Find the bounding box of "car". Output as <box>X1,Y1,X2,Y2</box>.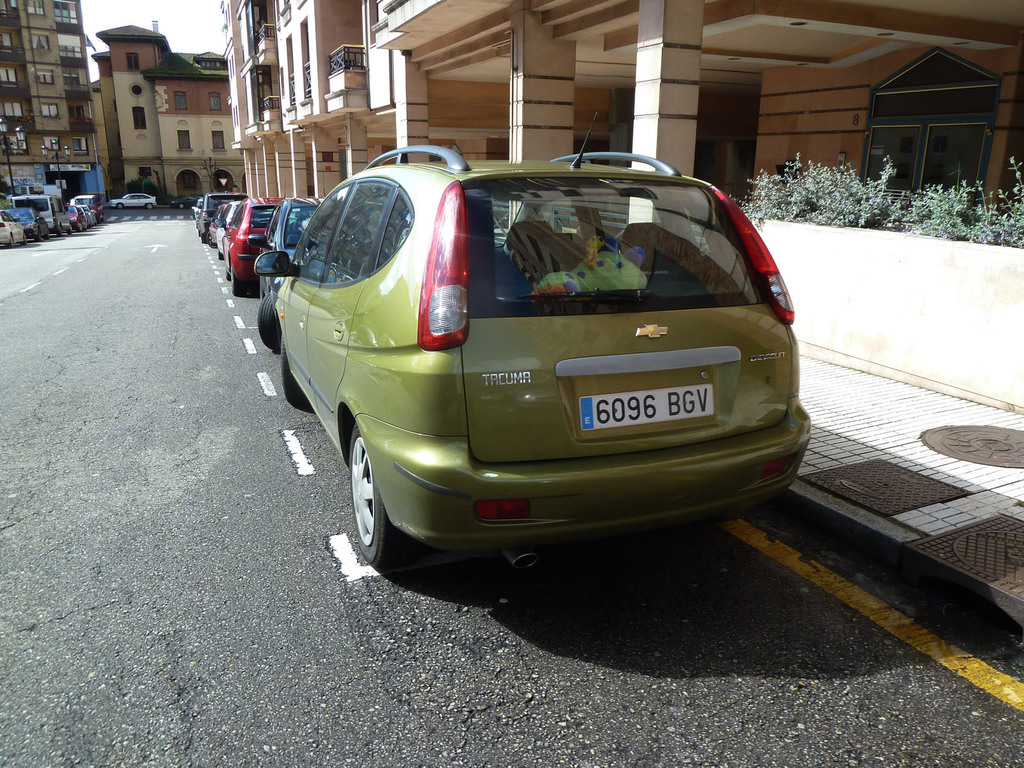
<box>193,193,242,244</box>.
